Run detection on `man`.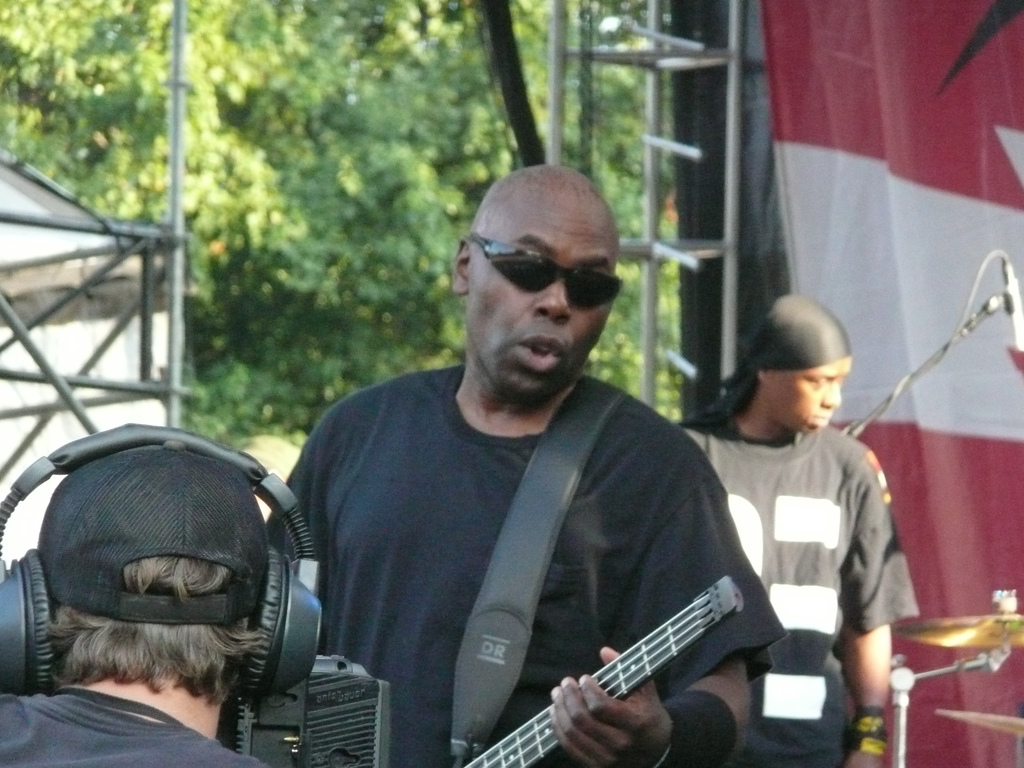
Result: box=[239, 165, 817, 765].
